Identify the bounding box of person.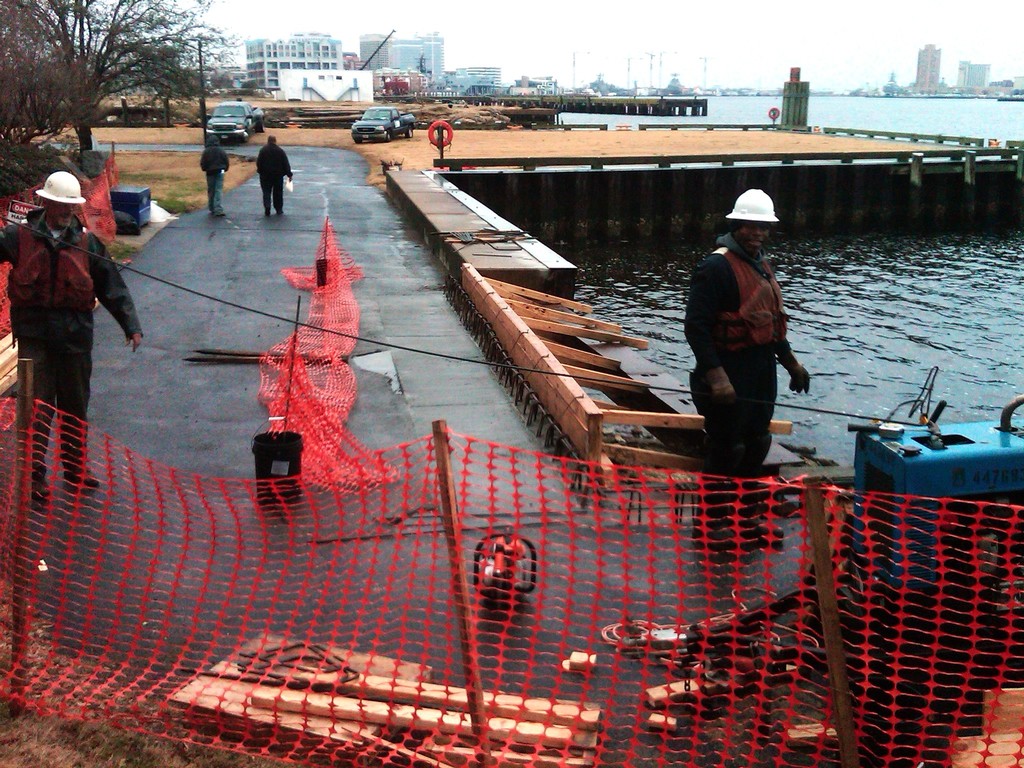
bbox=[687, 187, 816, 552].
